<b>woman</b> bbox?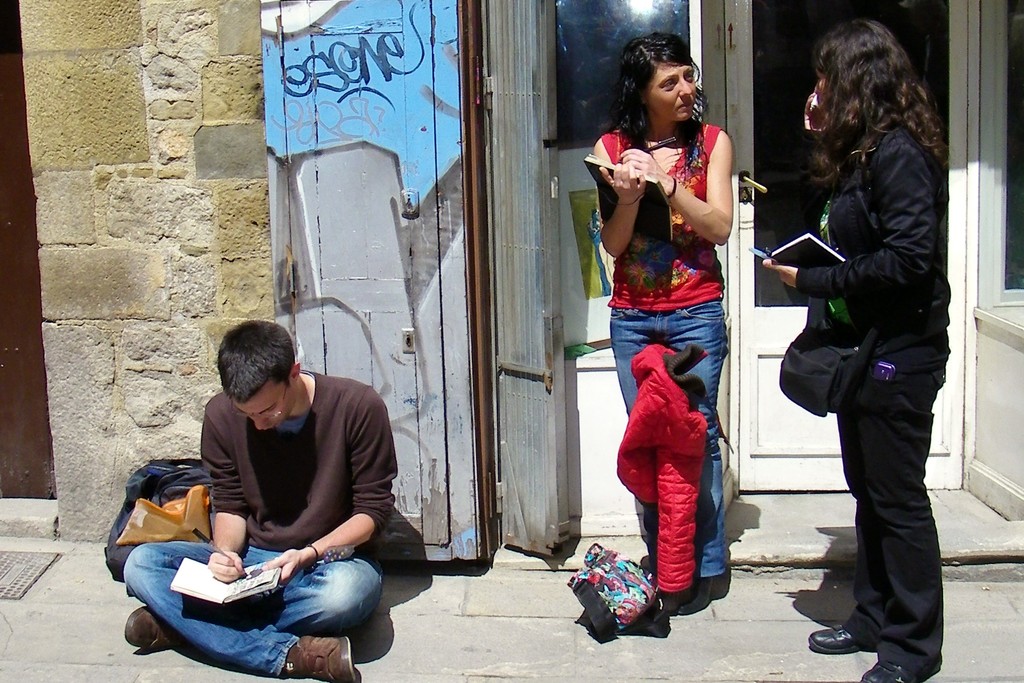
left=593, top=45, right=748, bottom=607
